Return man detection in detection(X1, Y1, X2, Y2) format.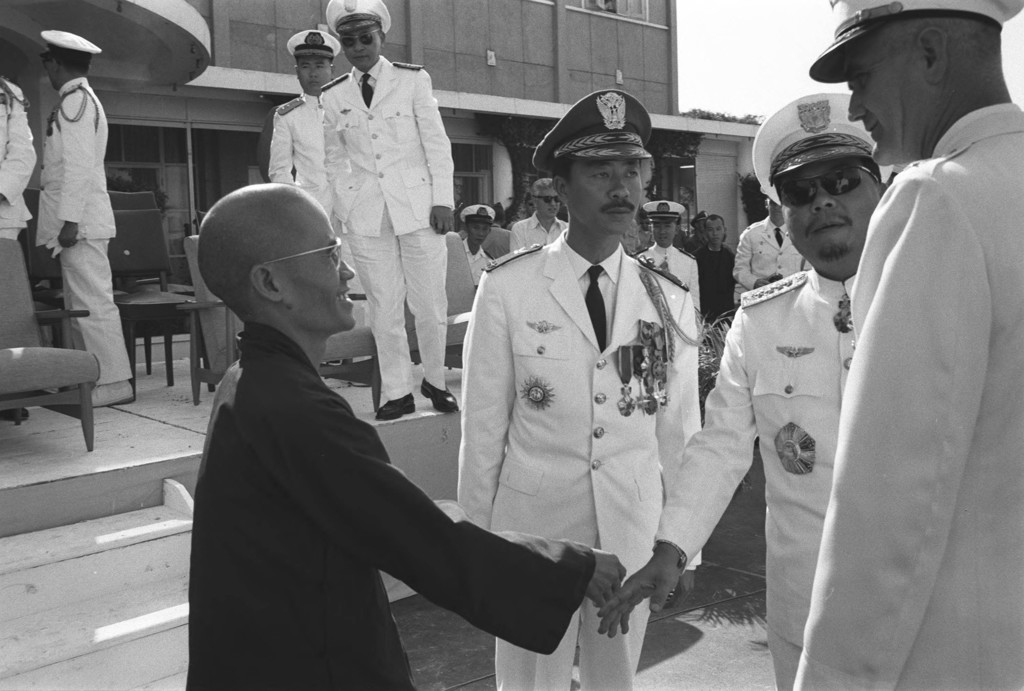
detection(181, 185, 630, 690).
